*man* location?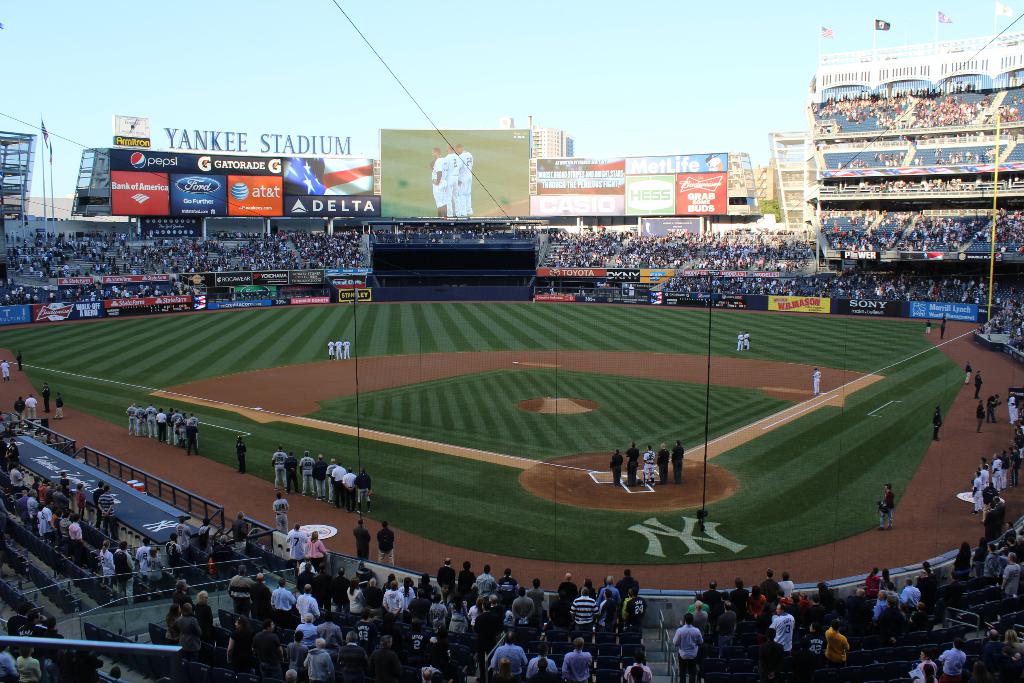
(x1=691, y1=600, x2=710, y2=639)
